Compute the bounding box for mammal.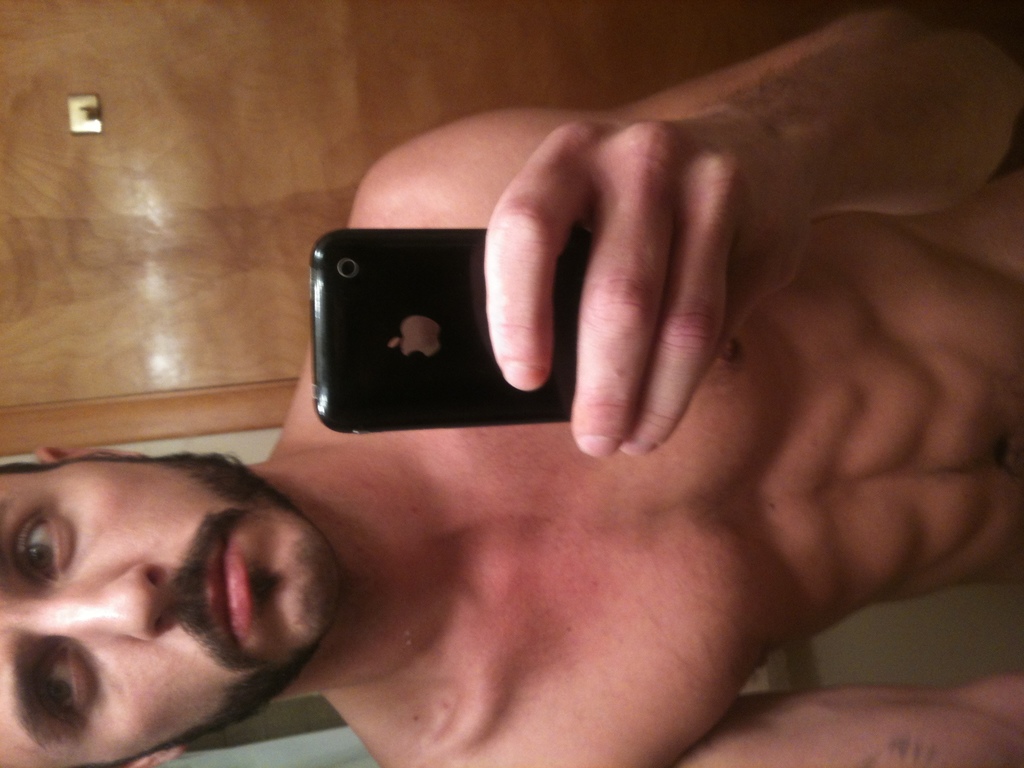
0/0/1023/767.
